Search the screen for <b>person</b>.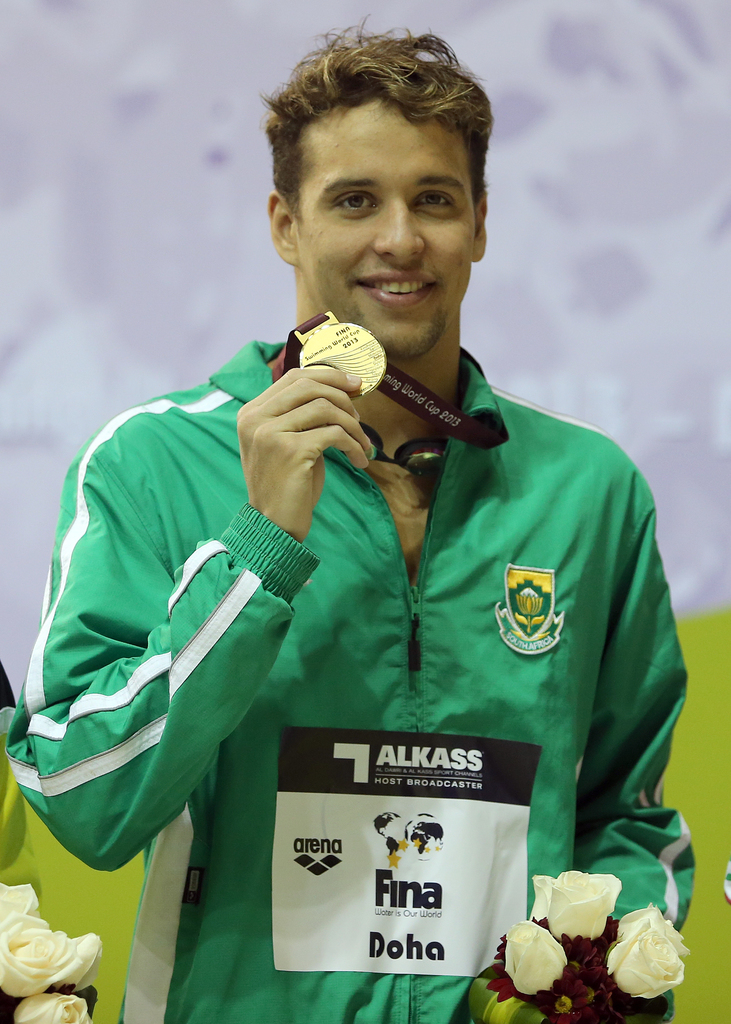
Found at 92,95,695,1004.
